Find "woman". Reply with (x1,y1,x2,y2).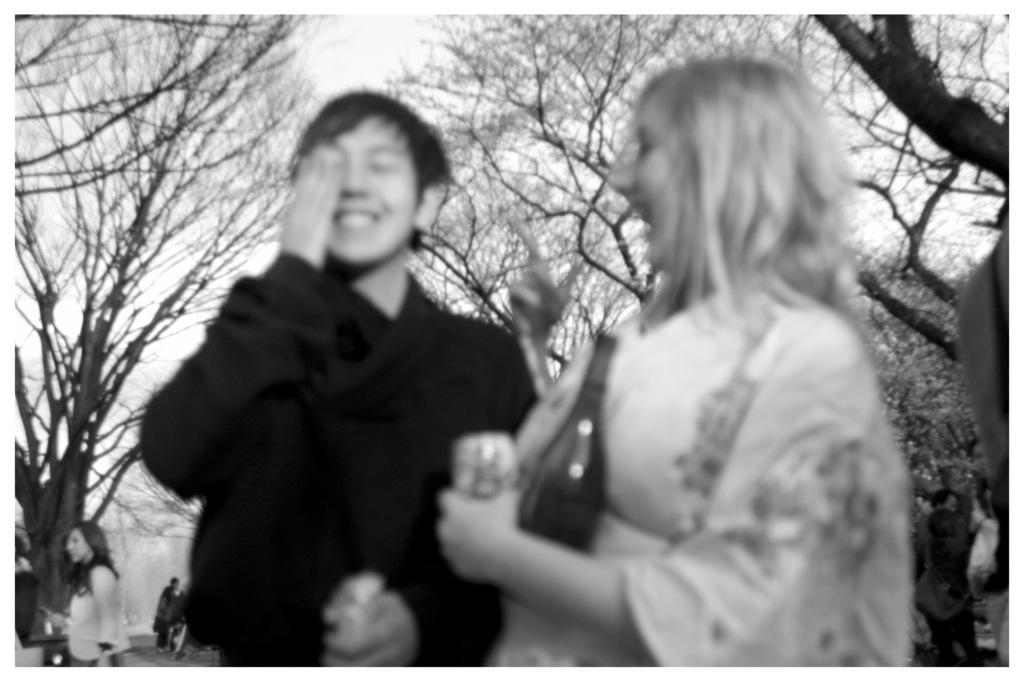
(434,39,936,674).
